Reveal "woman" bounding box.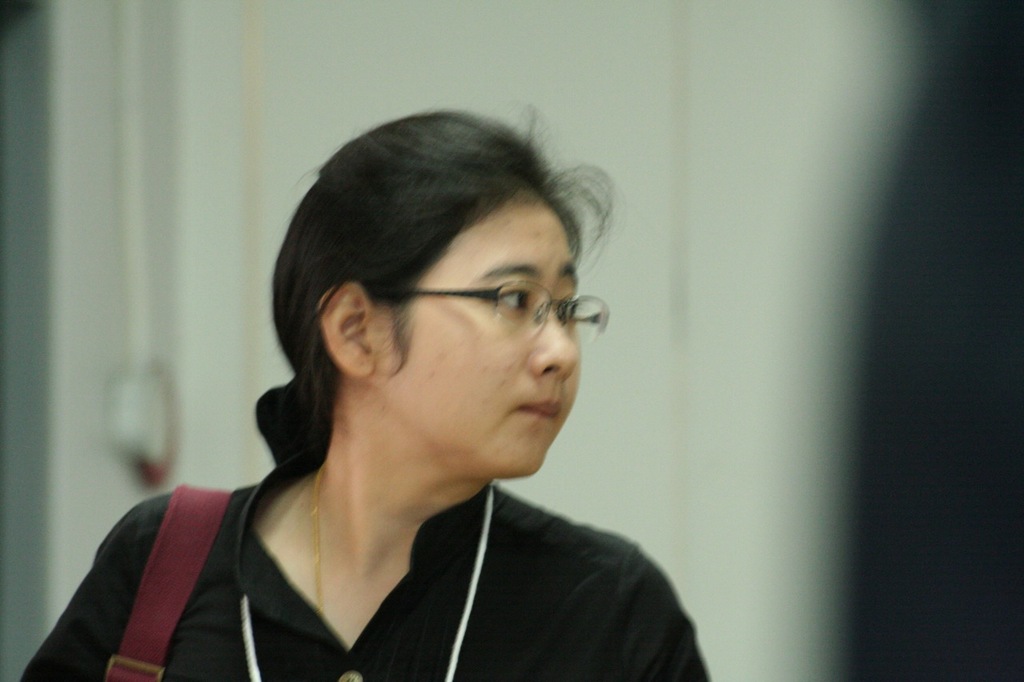
Revealed: l=66, t=102, r=705, b=680.
